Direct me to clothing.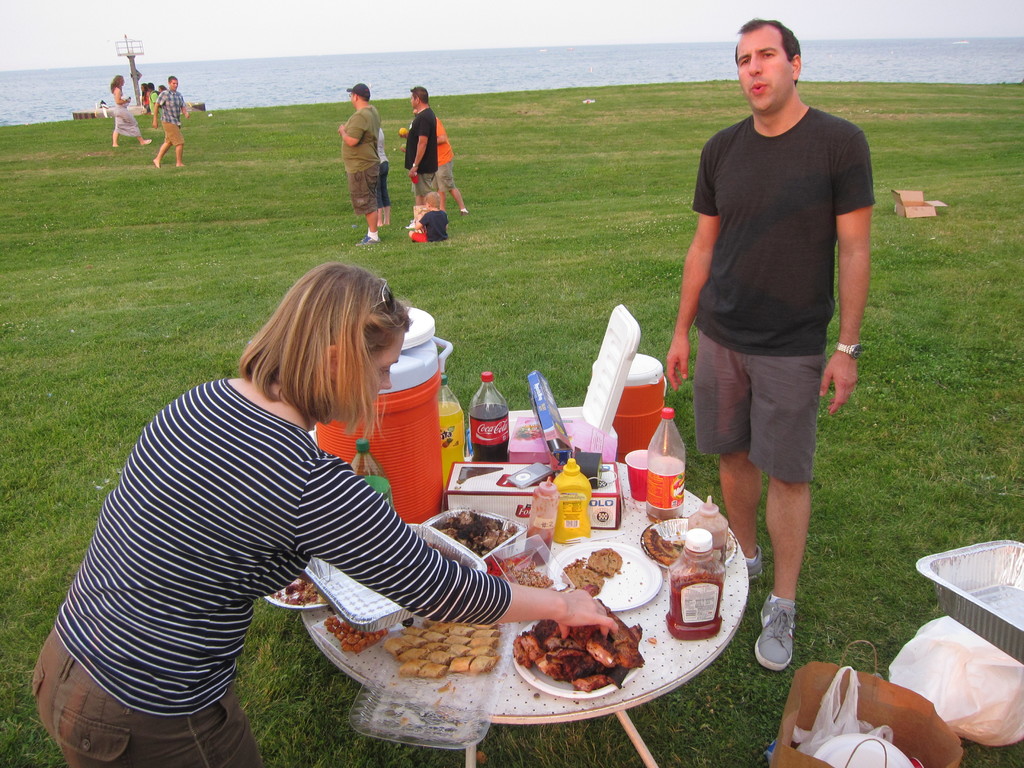
Direction: 39,372,507,767.
